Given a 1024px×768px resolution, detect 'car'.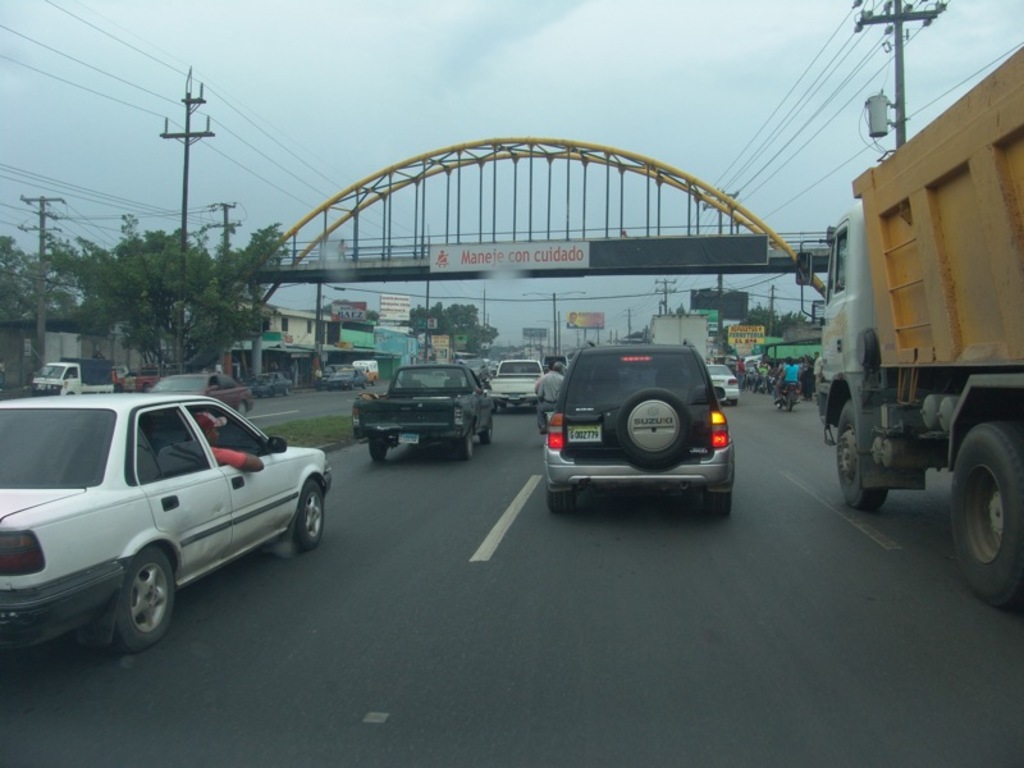
detection(326, 365, 369, 390).
